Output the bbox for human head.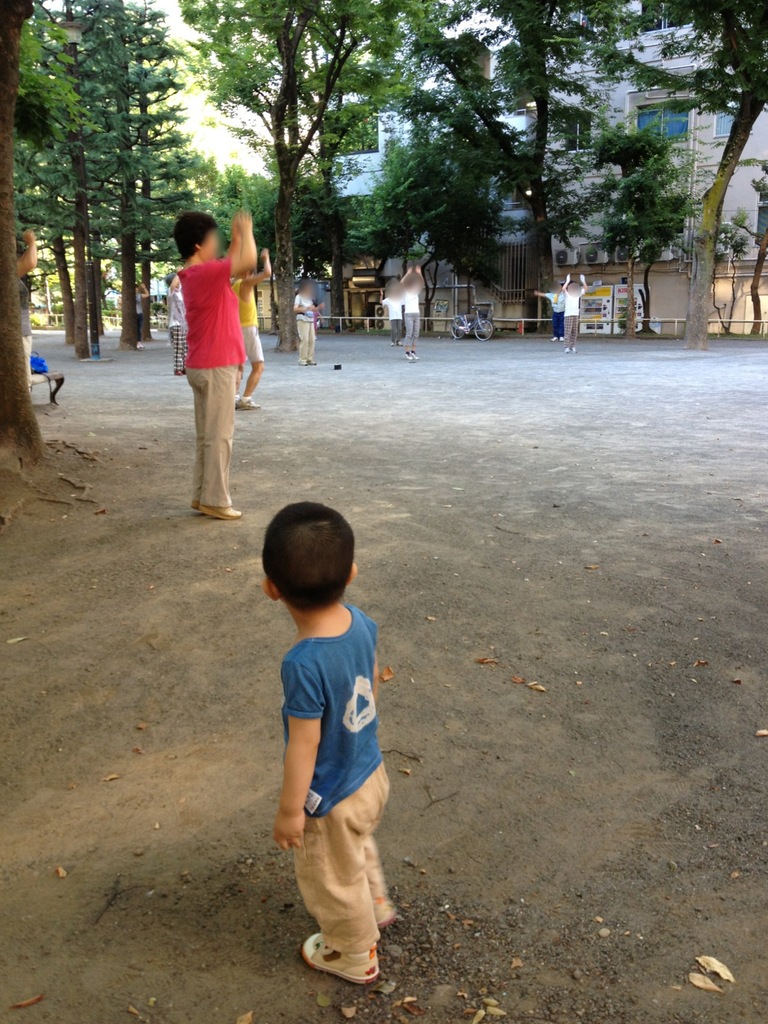
<region>260, 496, 358, 619</region>.
